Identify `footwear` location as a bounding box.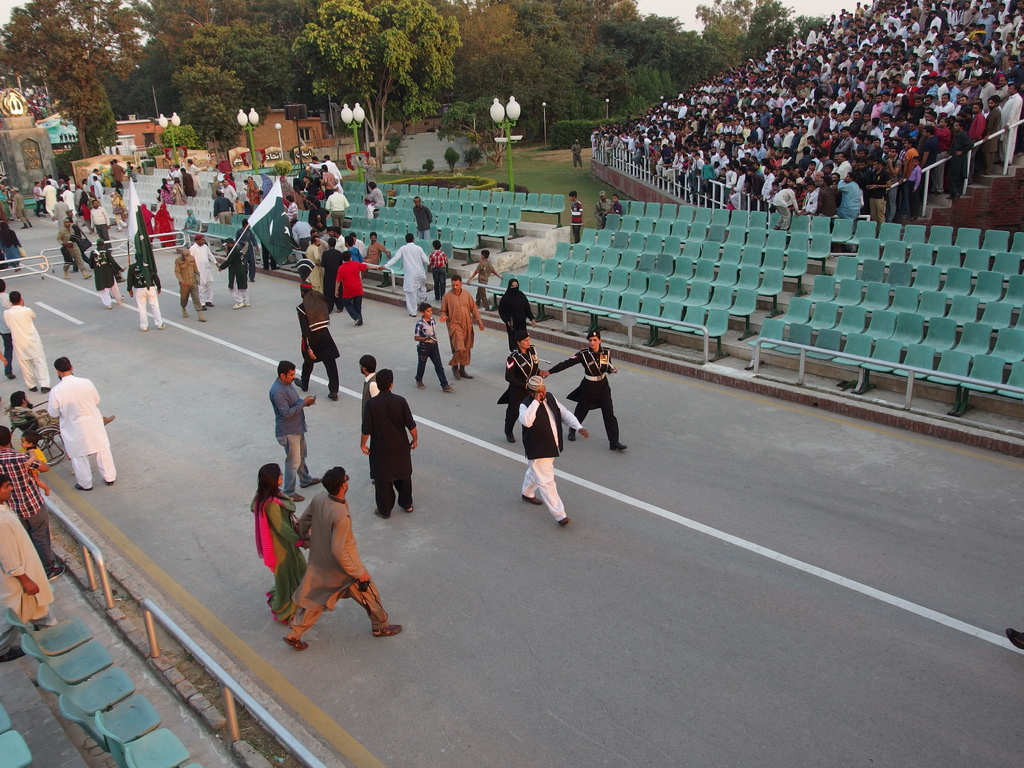
{"x1": 567, "y1": 429, "x2": 578, "y2": 441}.
